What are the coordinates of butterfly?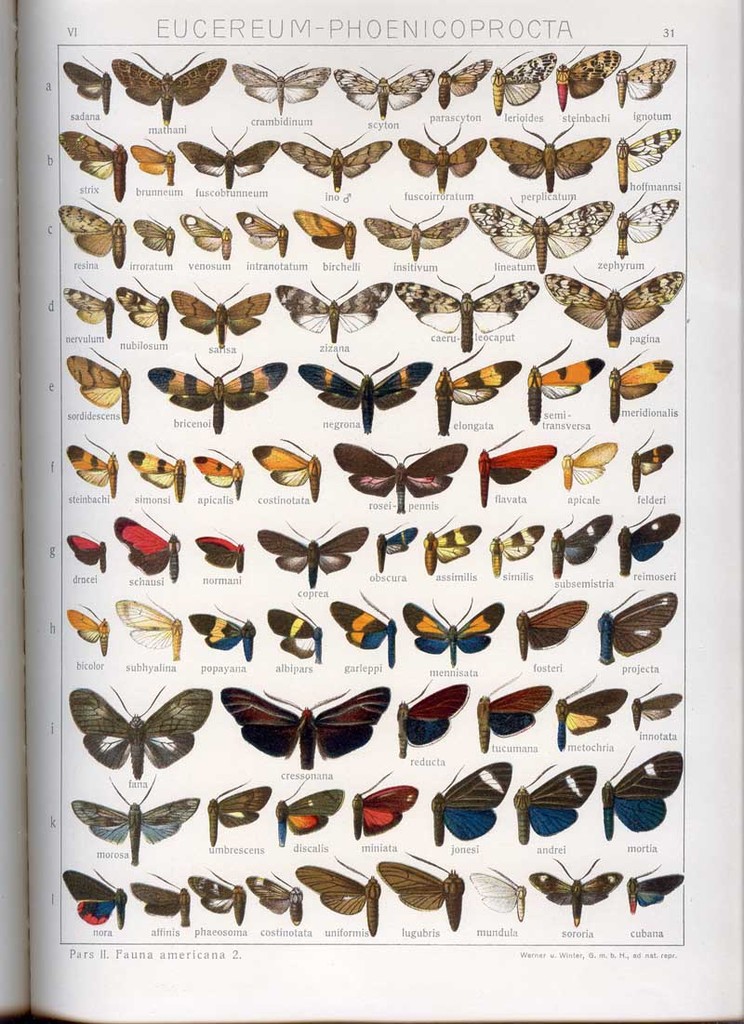
left=61, top=870, right=126, bottom=921.
